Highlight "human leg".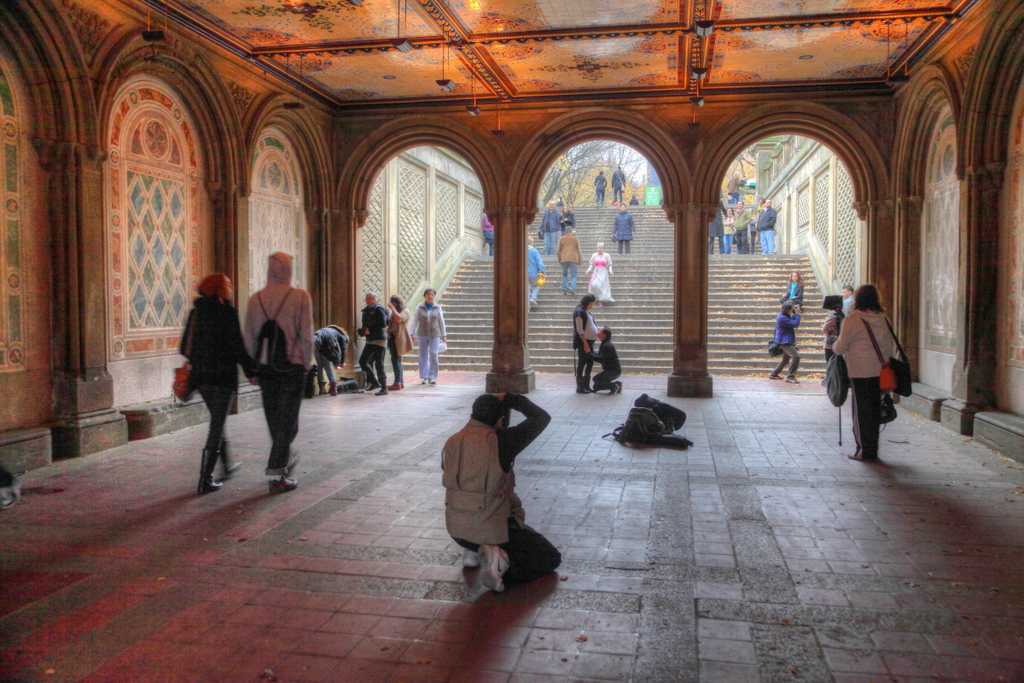
Highlighted region: <box>576,336,591,394</box>.
